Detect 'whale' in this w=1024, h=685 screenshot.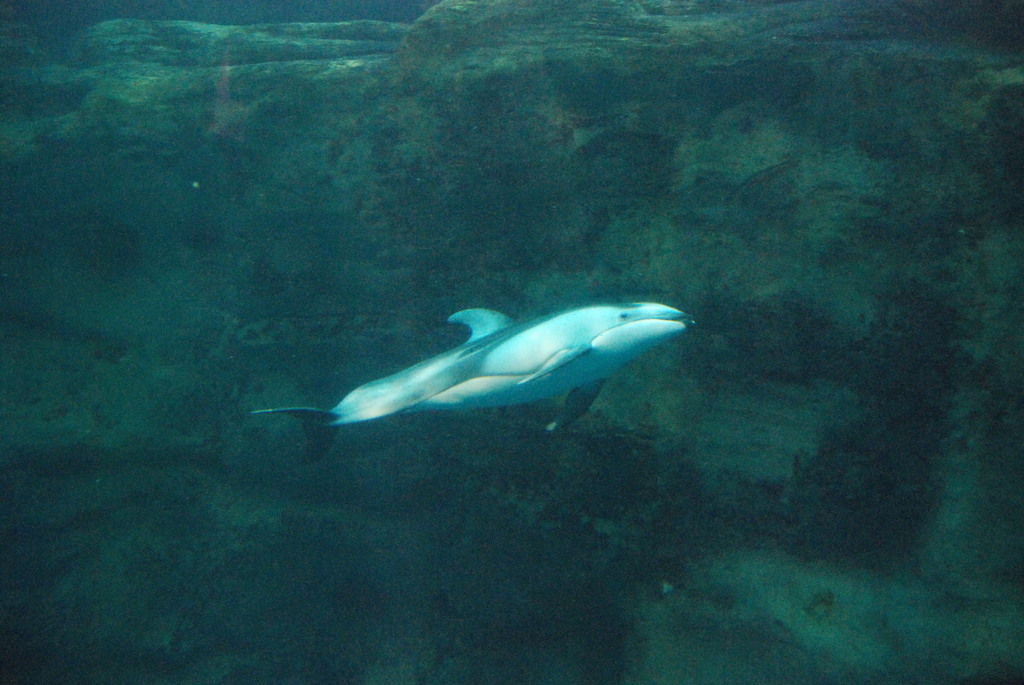
Detection: bbox=[251, 296, 695, 468].
